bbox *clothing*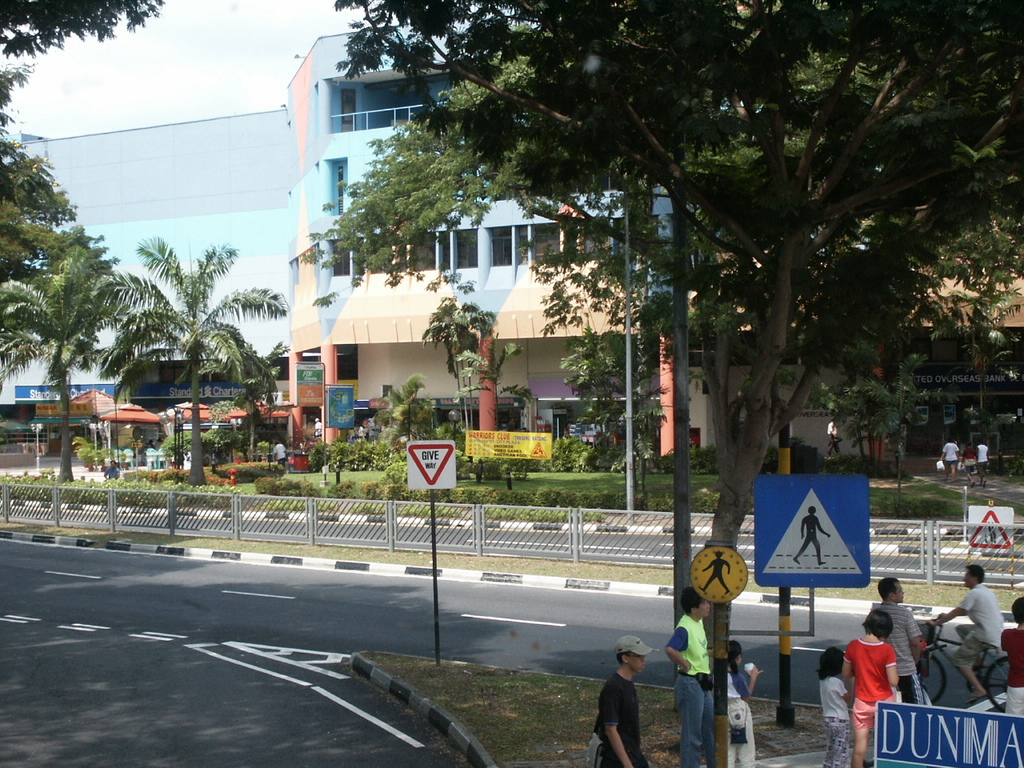
[589, 672, 653, 767]
